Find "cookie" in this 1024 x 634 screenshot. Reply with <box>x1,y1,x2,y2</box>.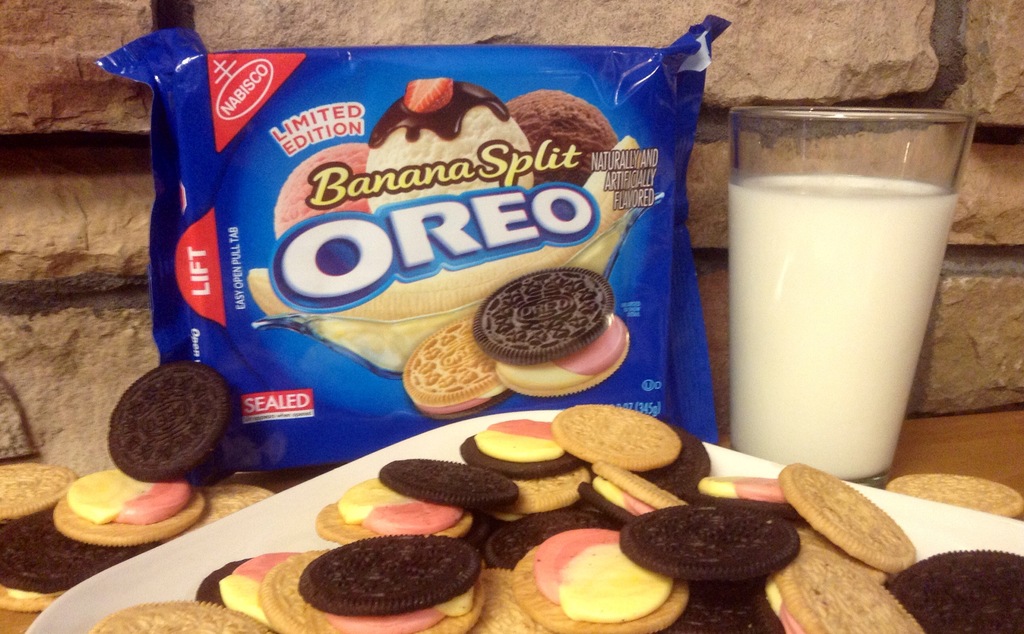
<box>405,312,514,418</box>.
